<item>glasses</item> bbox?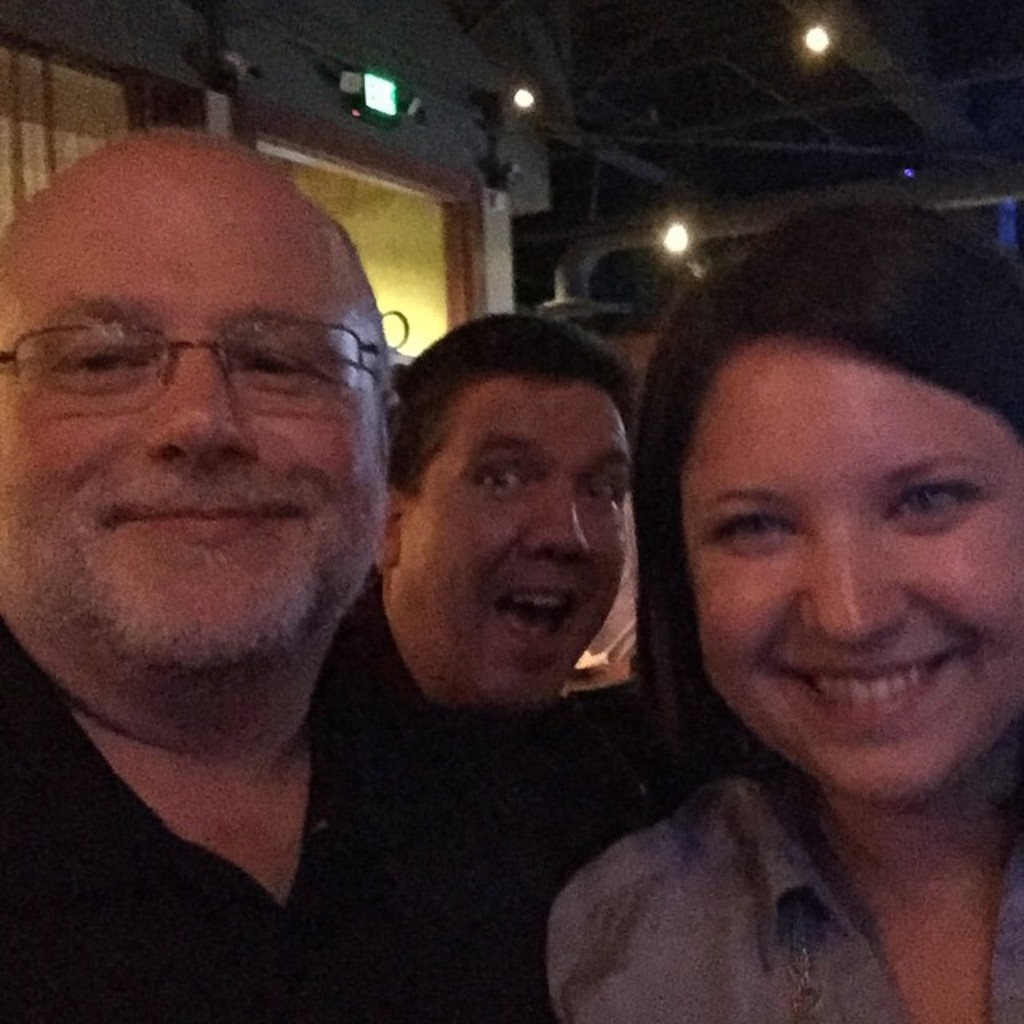
{"left": 27, "top": 293, "right": 382, "bottom": 434}
